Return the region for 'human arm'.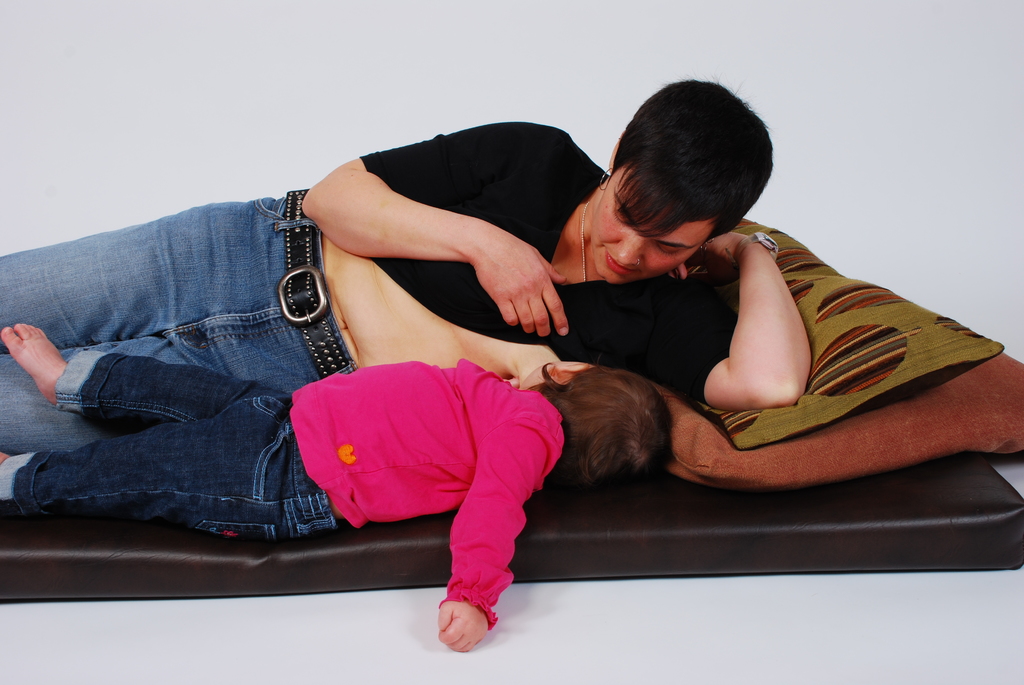
locate(430, 415, 557, 659).
